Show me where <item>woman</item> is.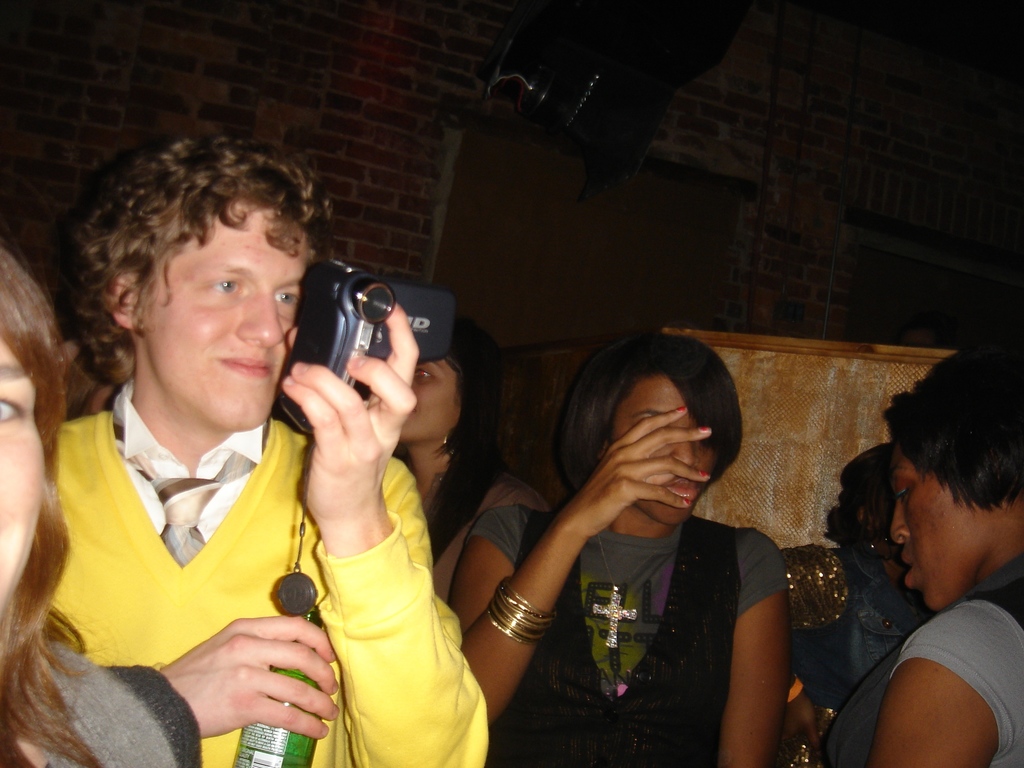
<item>woman</item> is at (left=0, top=241, right=207, bottom=767).
